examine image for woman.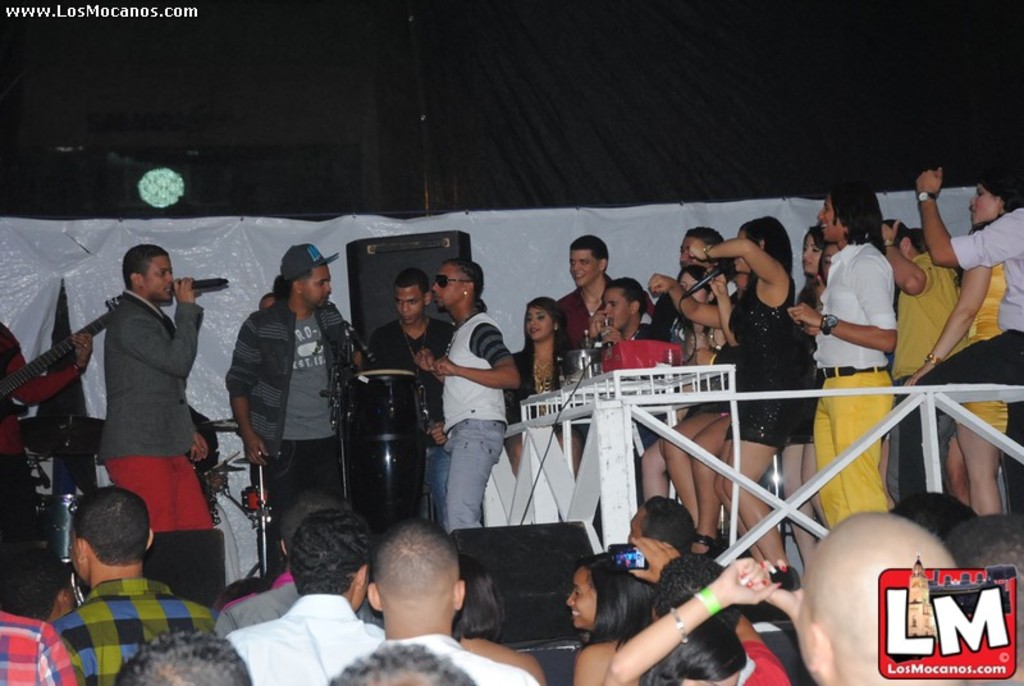
Examination result: 713,215,810,561.
